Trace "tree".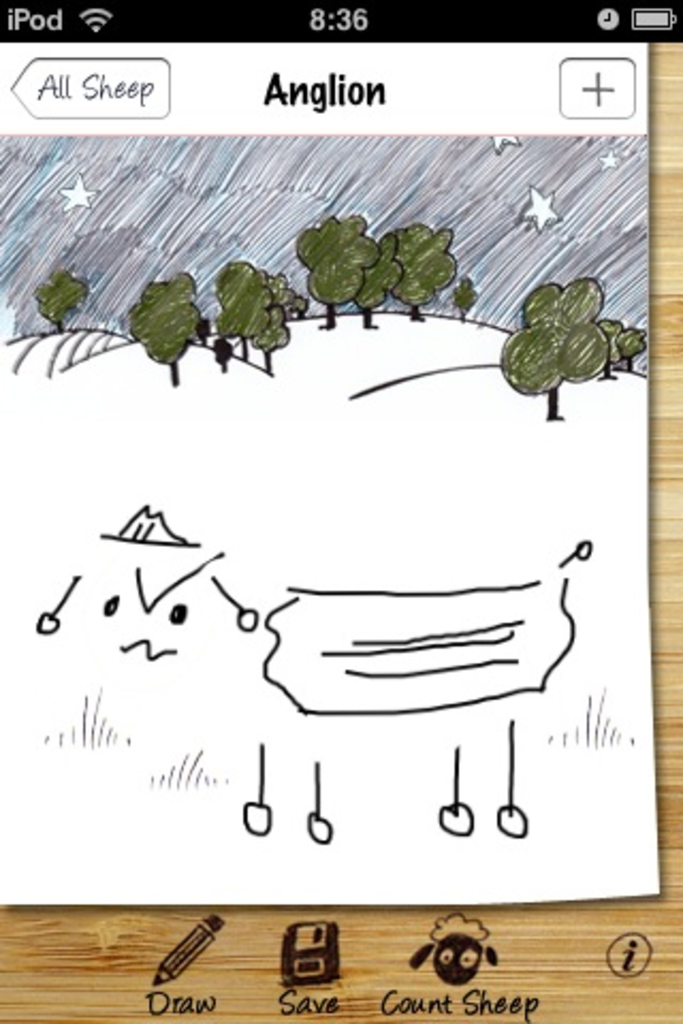
Traced to select_region(587, 320, 608, 380).
